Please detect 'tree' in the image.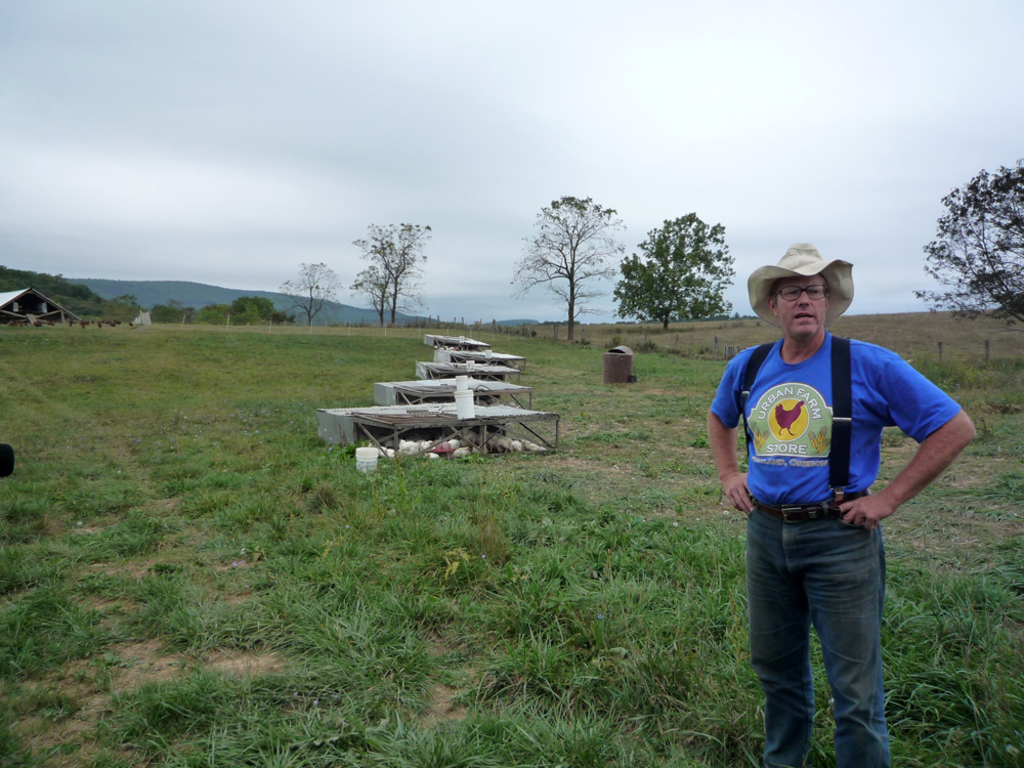
bbox=(279, 259, 347, 326).
